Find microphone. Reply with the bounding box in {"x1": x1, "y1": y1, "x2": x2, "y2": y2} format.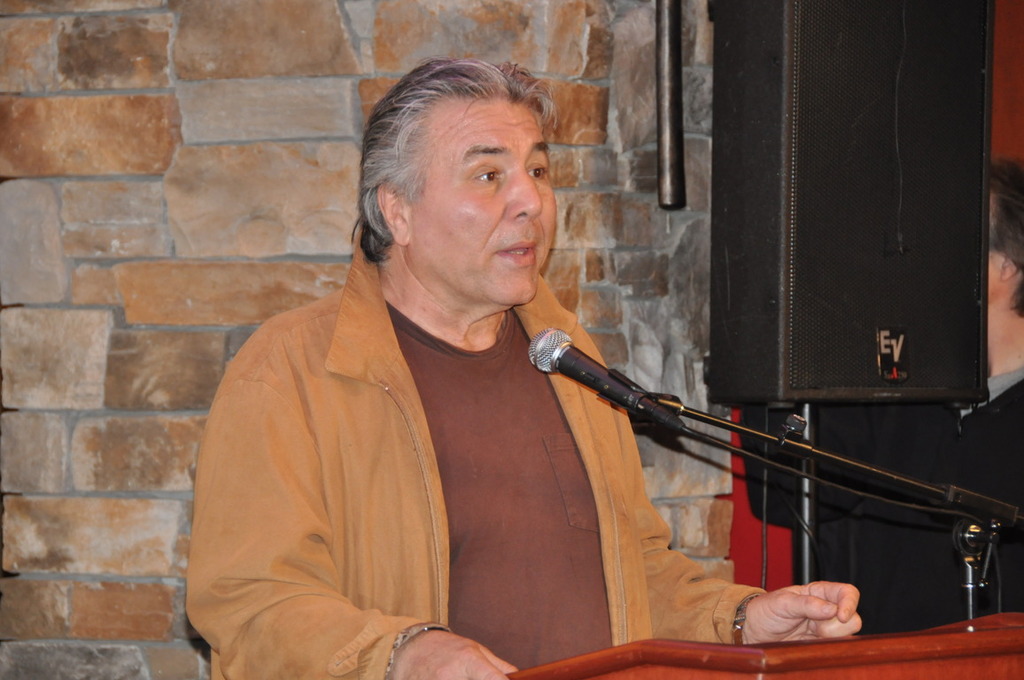
{"x1": 519, "y1": 323, "x2": 700, "y2": 437}.
